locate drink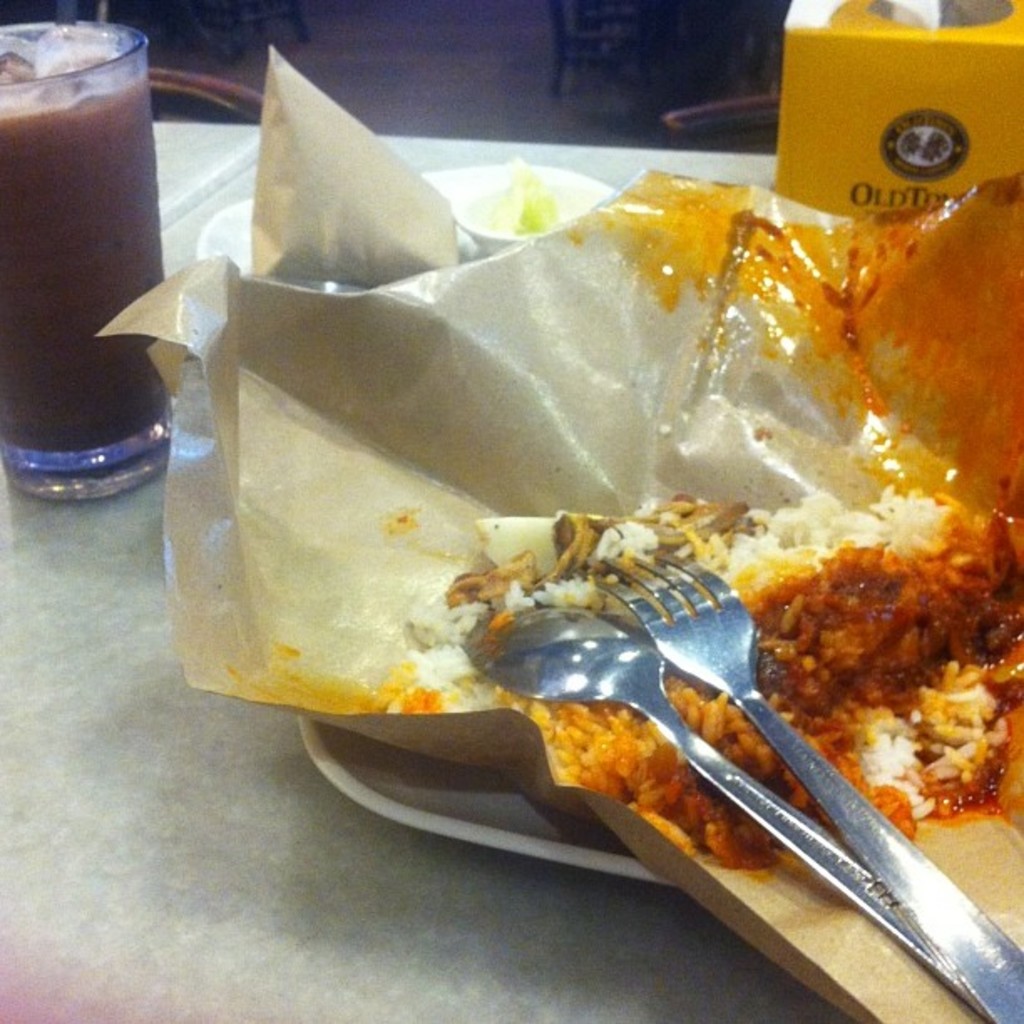
crop(0, 0, 167, 497)
